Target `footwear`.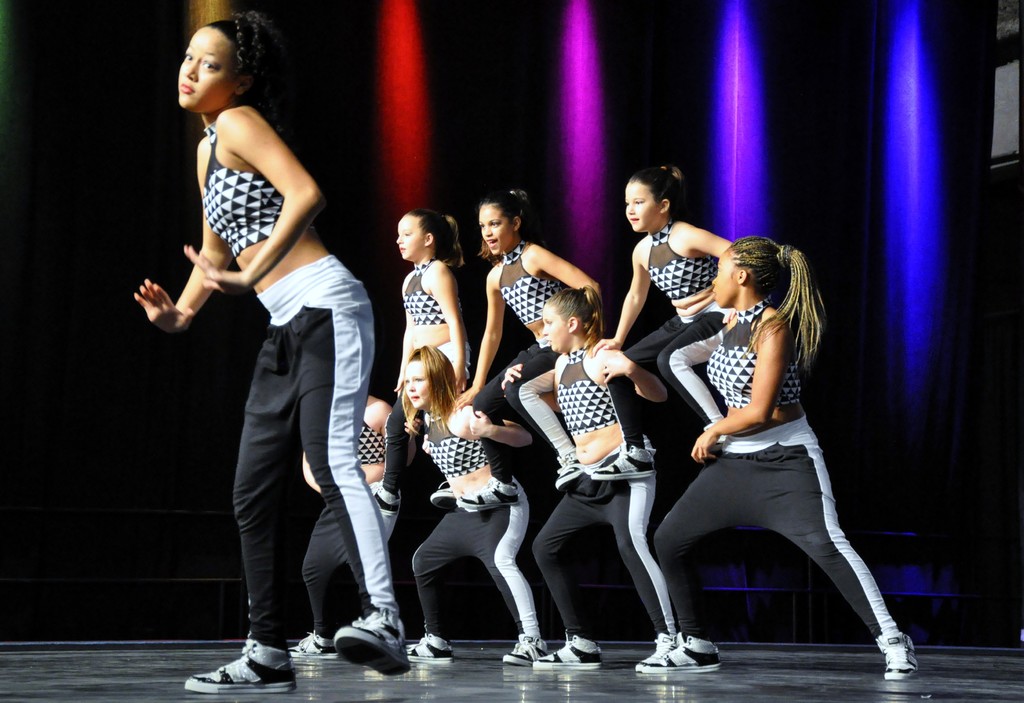
Target region: x1=645, y1=634, x2=721, y2=675.
